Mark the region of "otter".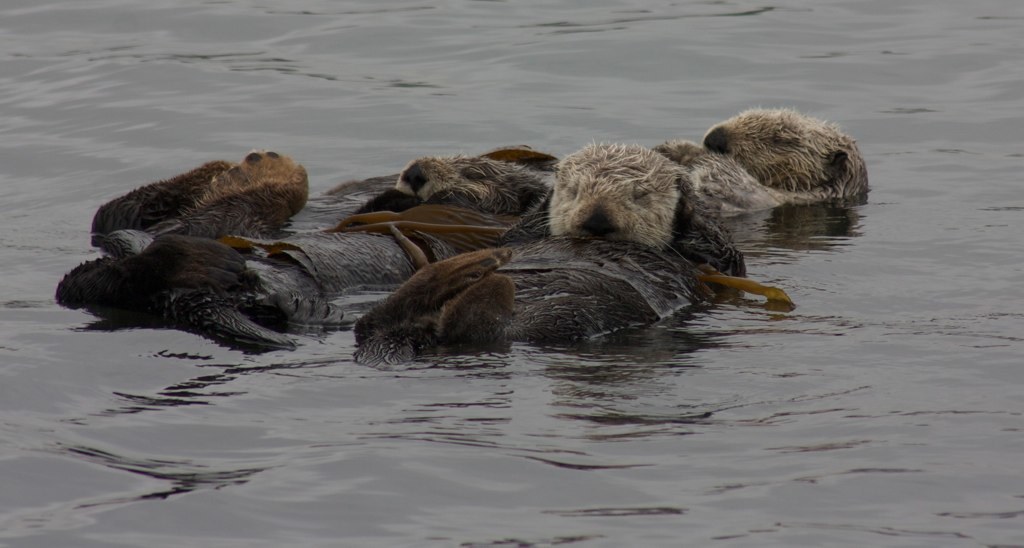
Region: detection(364, 146, 561, 219).
